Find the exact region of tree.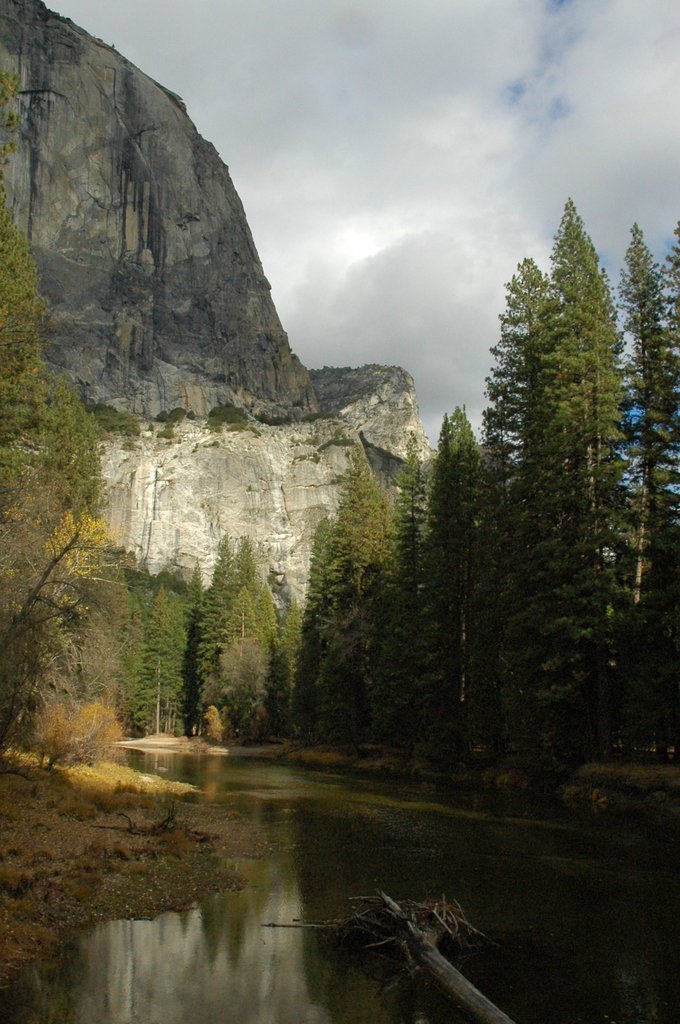
Exact region: {"x1": 381, "y1": 436, "x2": 436, "y2": 588}.
